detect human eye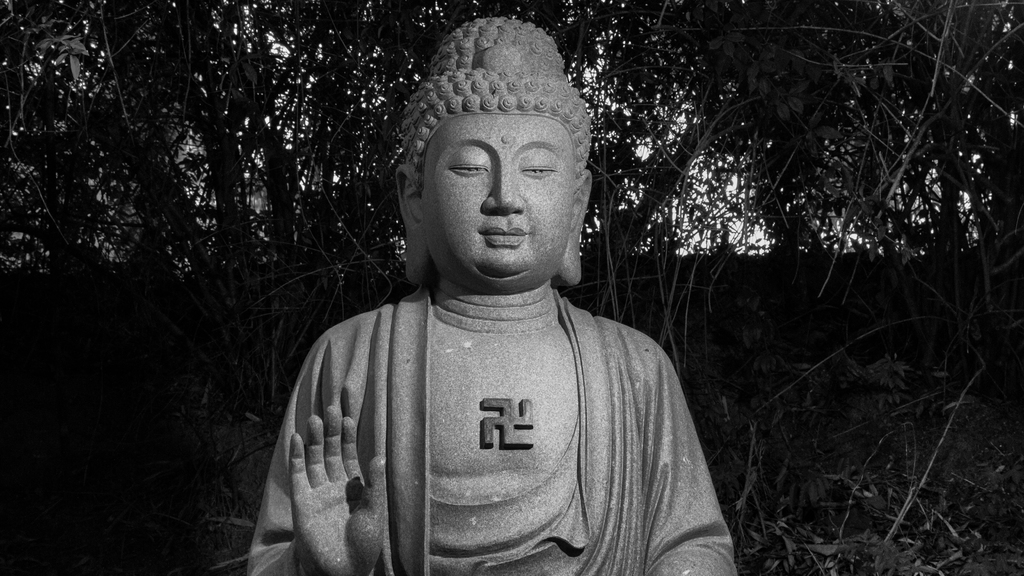
515:157:559:177
